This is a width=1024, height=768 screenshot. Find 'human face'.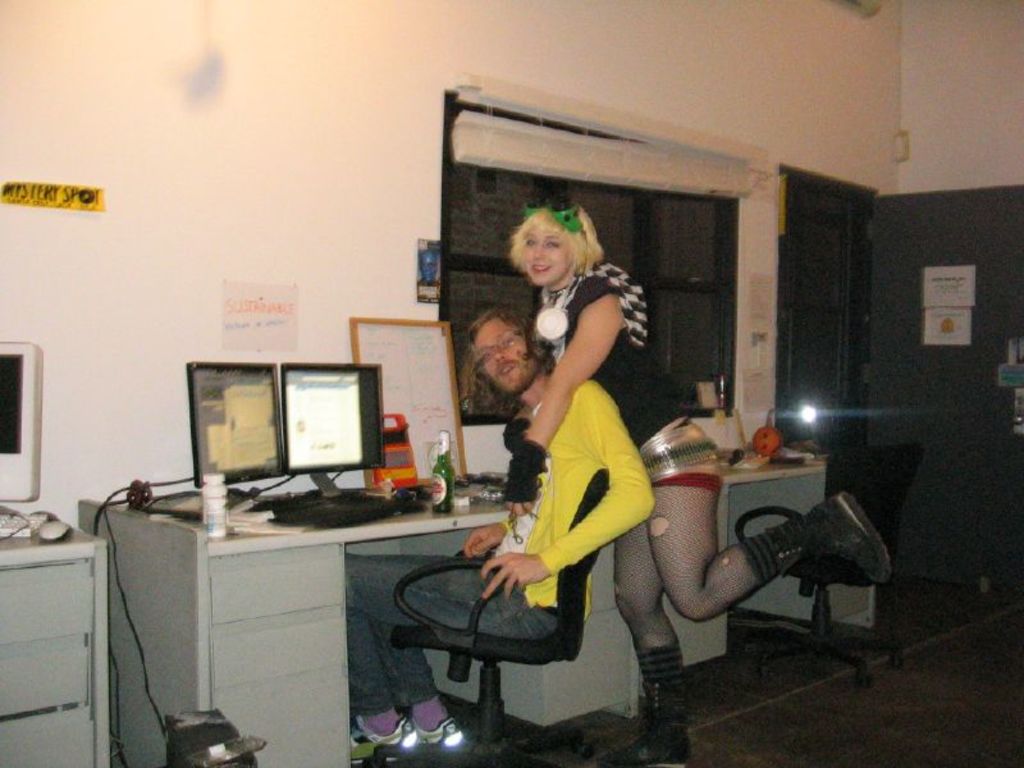
Bounding box: (x1=518, y1=224, x2=572, y2=285).
